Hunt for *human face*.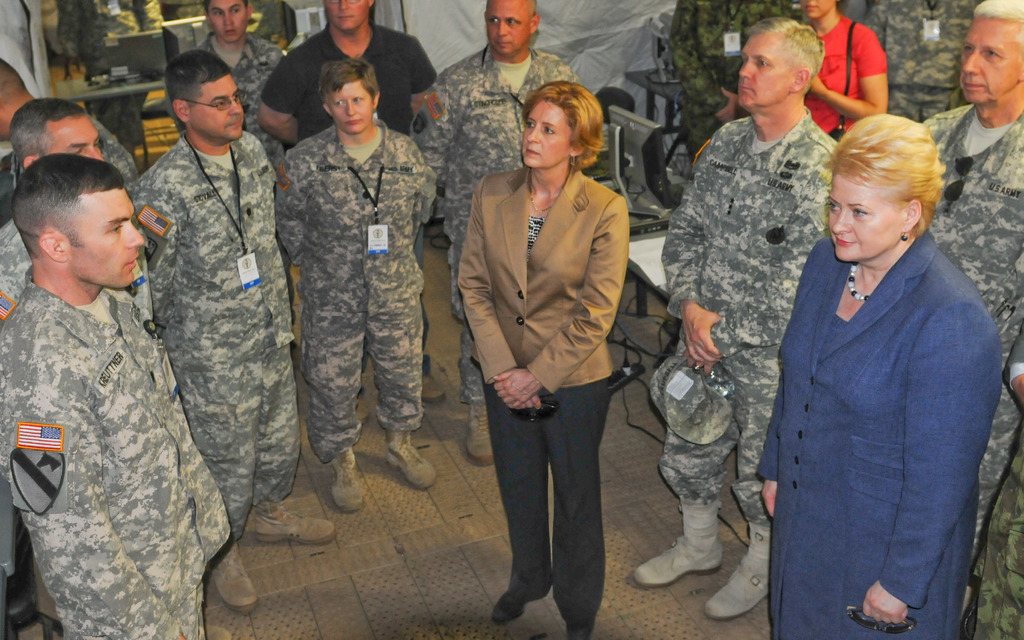
Hunted down at locate(521, 104, 575, 170).
